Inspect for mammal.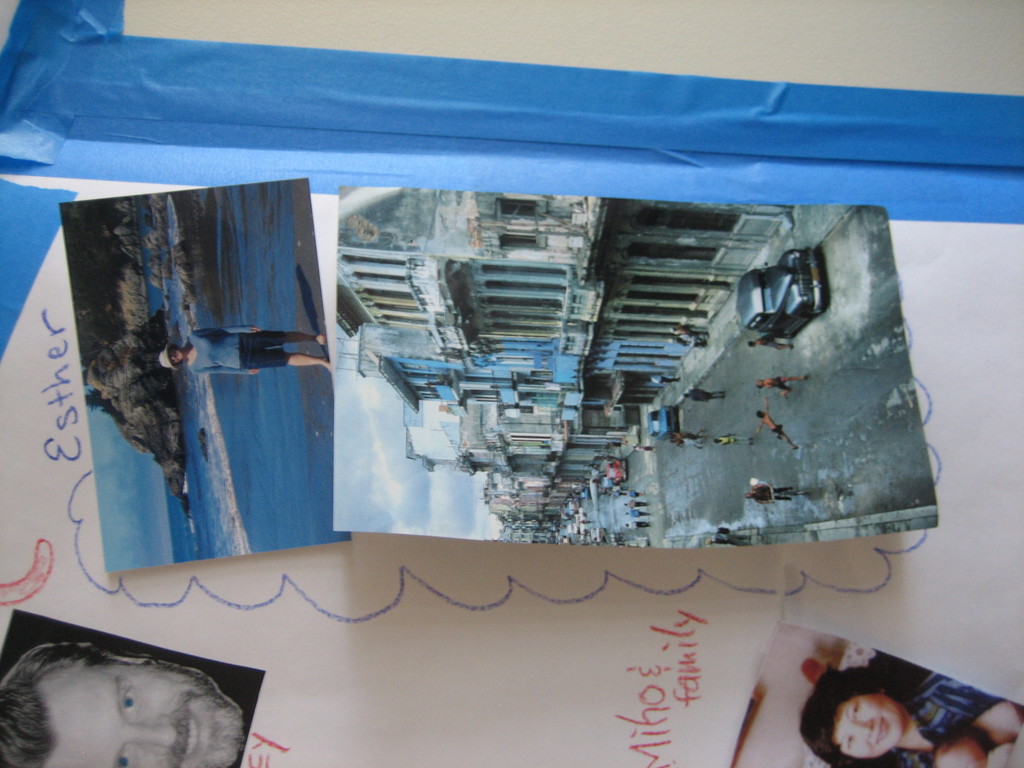
Inspection: x1=678, y1=385, x2=728, y2=401.
